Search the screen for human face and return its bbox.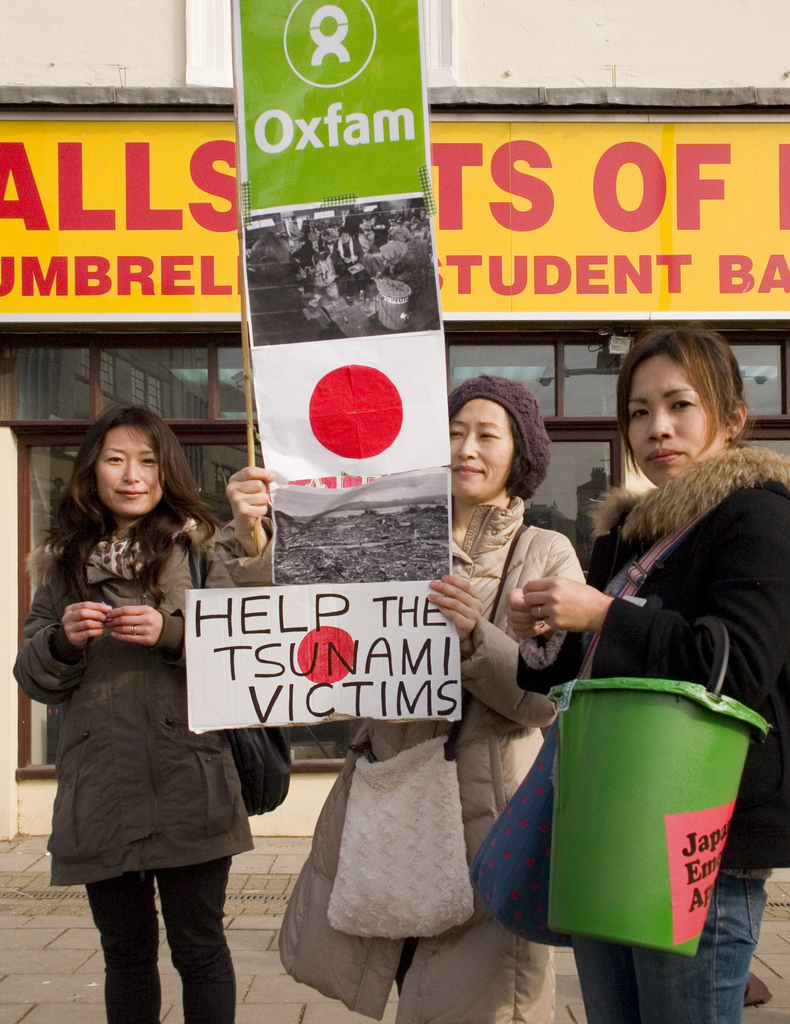
Found: select_region(93, 428, 161, 515).
